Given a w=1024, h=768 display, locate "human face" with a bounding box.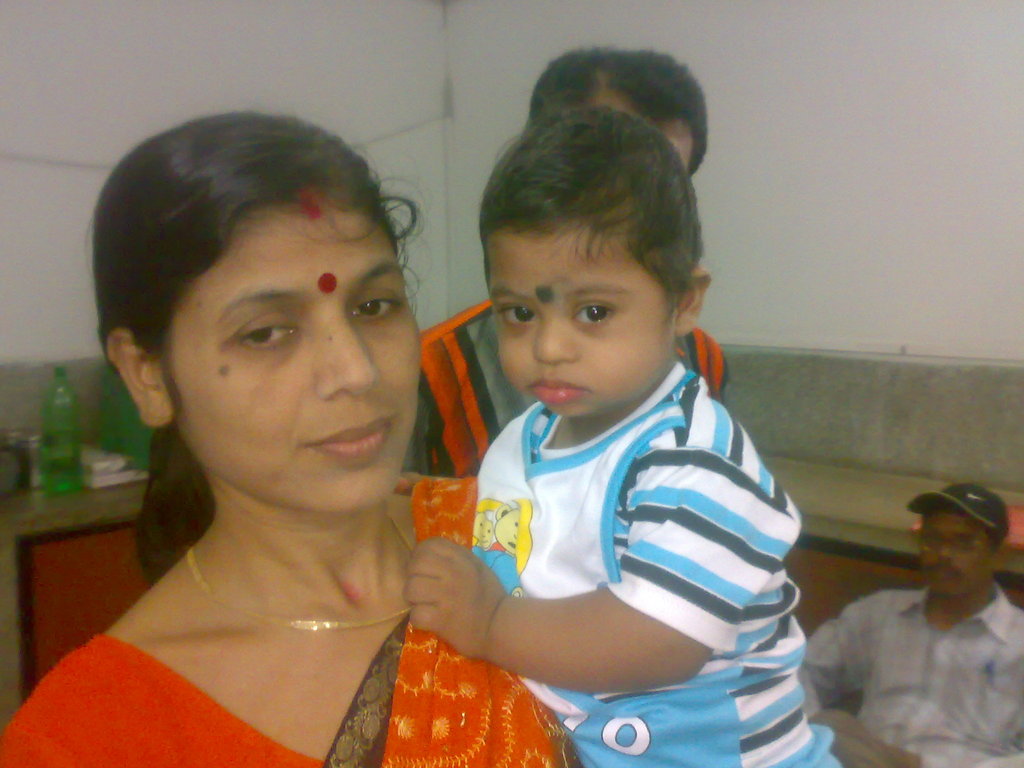
Located: (919, 504, 995, 596).
